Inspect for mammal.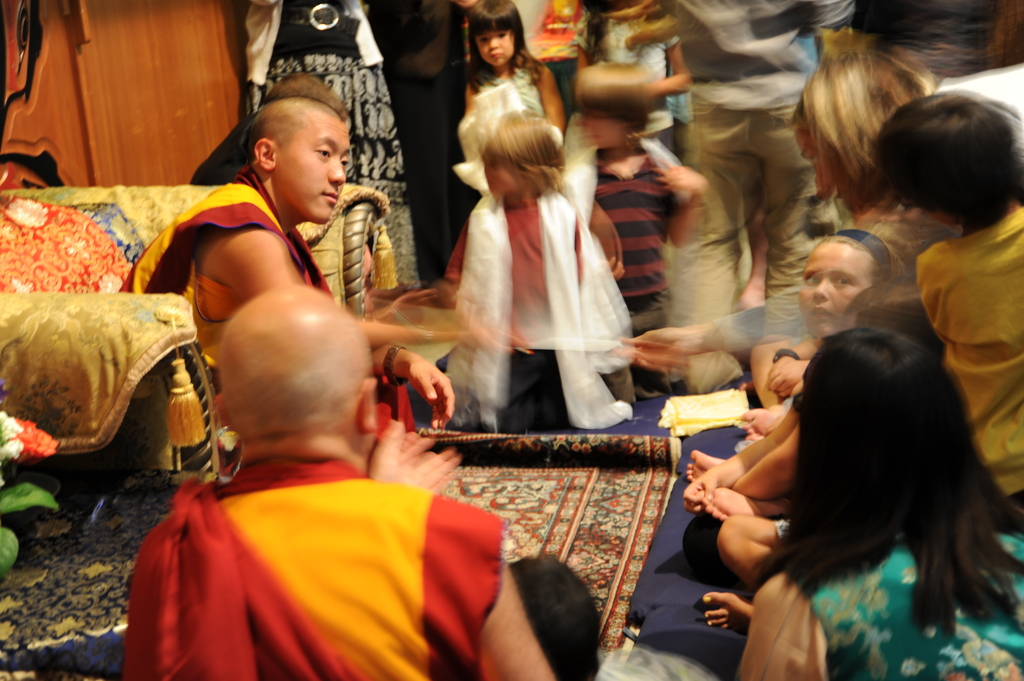
Inspection: region(570, 0, 695, 161).
